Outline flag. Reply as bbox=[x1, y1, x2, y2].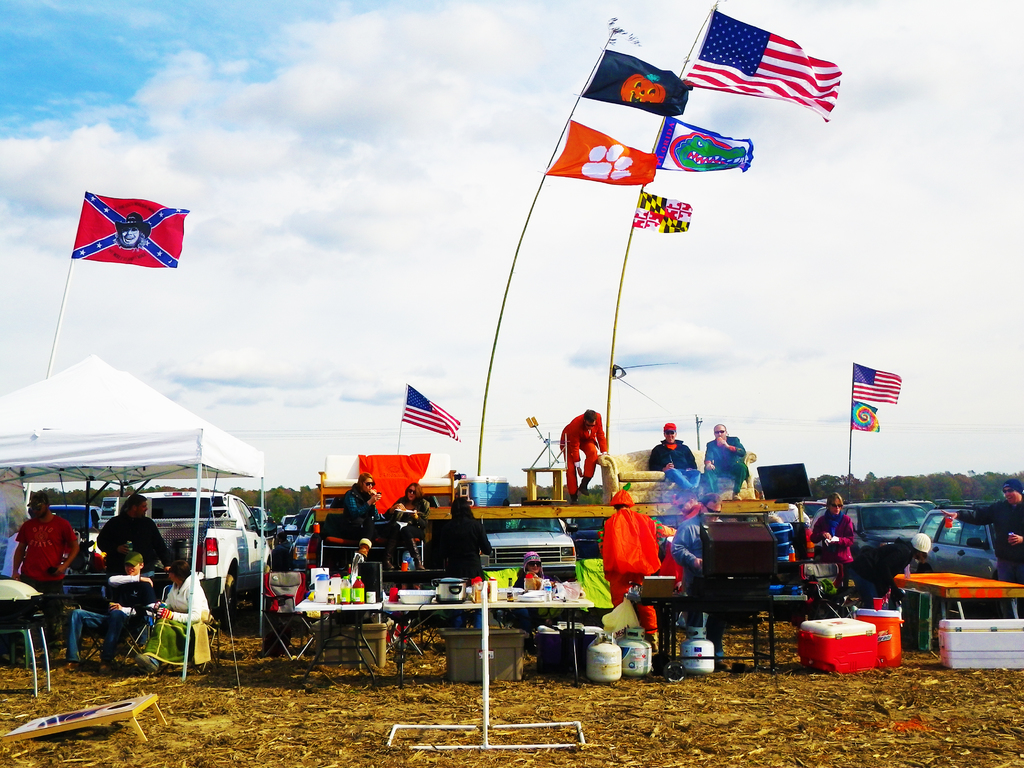
bbox=[675, 15, 845, 125].
